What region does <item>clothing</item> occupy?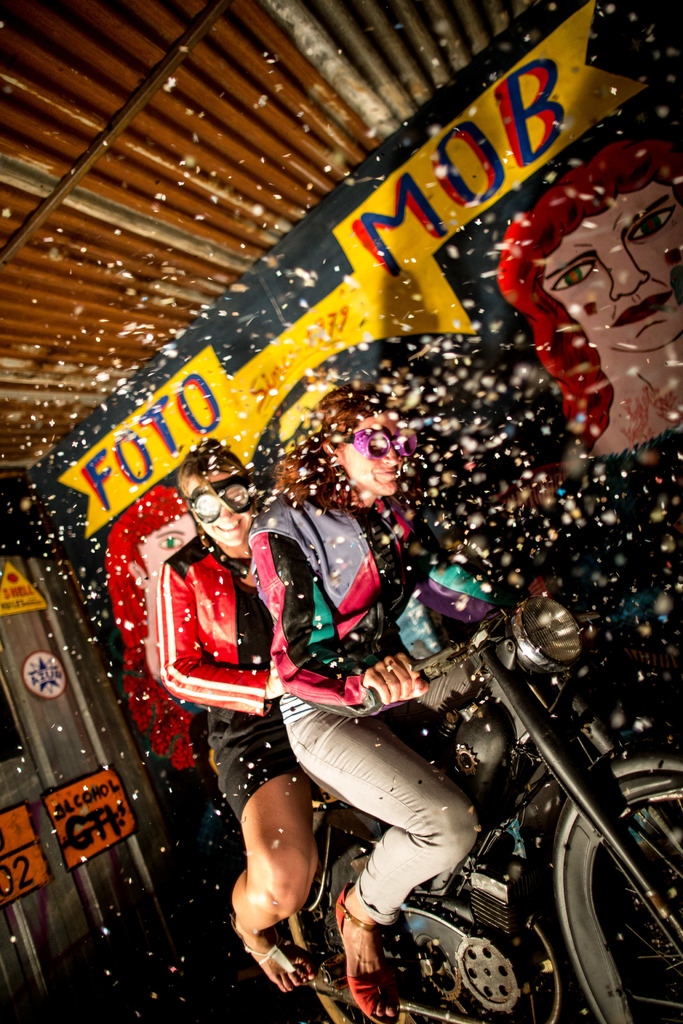
pyautogui.locateOnScreen(151, 535, 317, 815).
